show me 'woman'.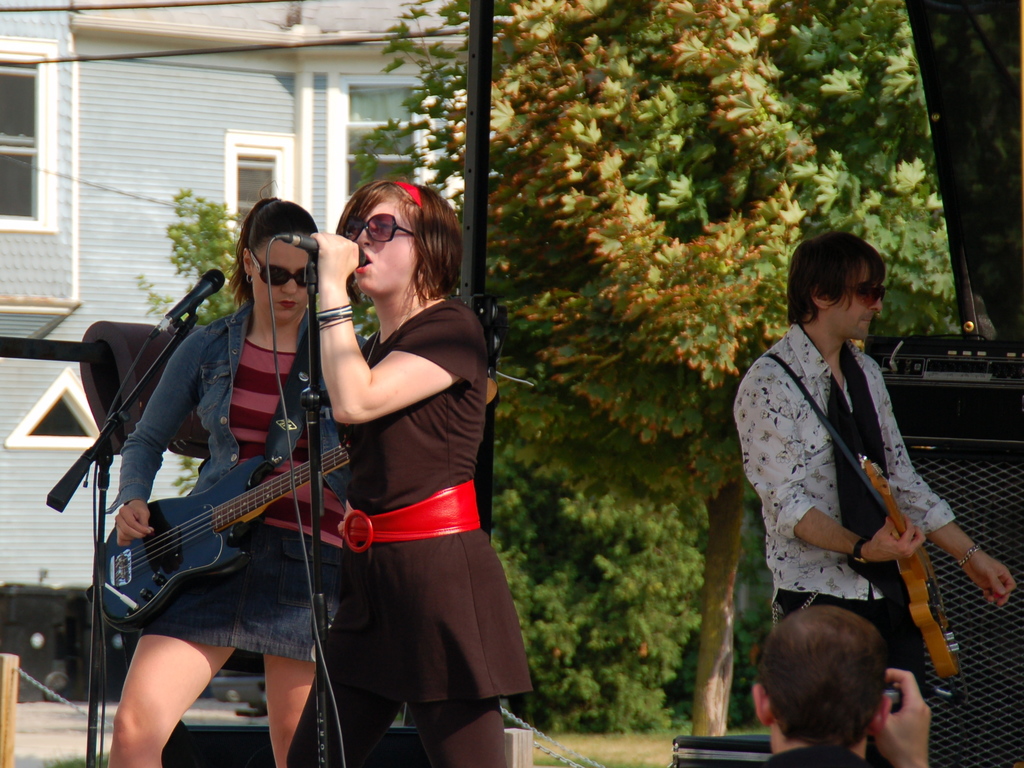
'woman' is here: locate(285, 184, 517, 767).
